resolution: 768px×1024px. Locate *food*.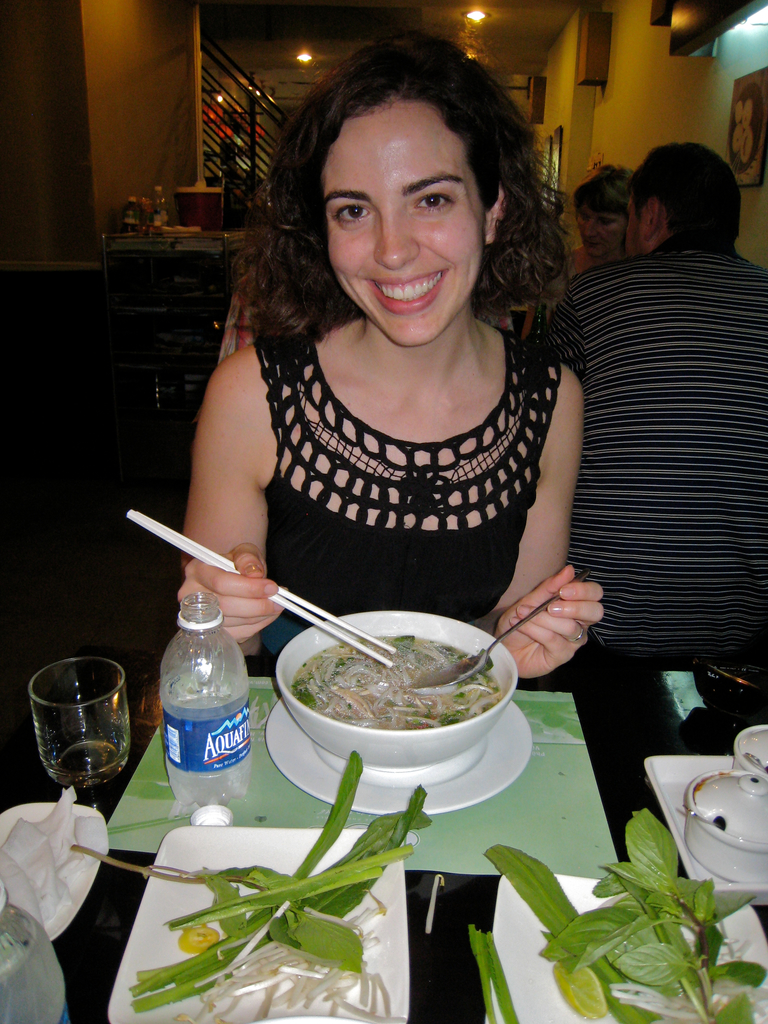
box(297, 633, 502, 732).
